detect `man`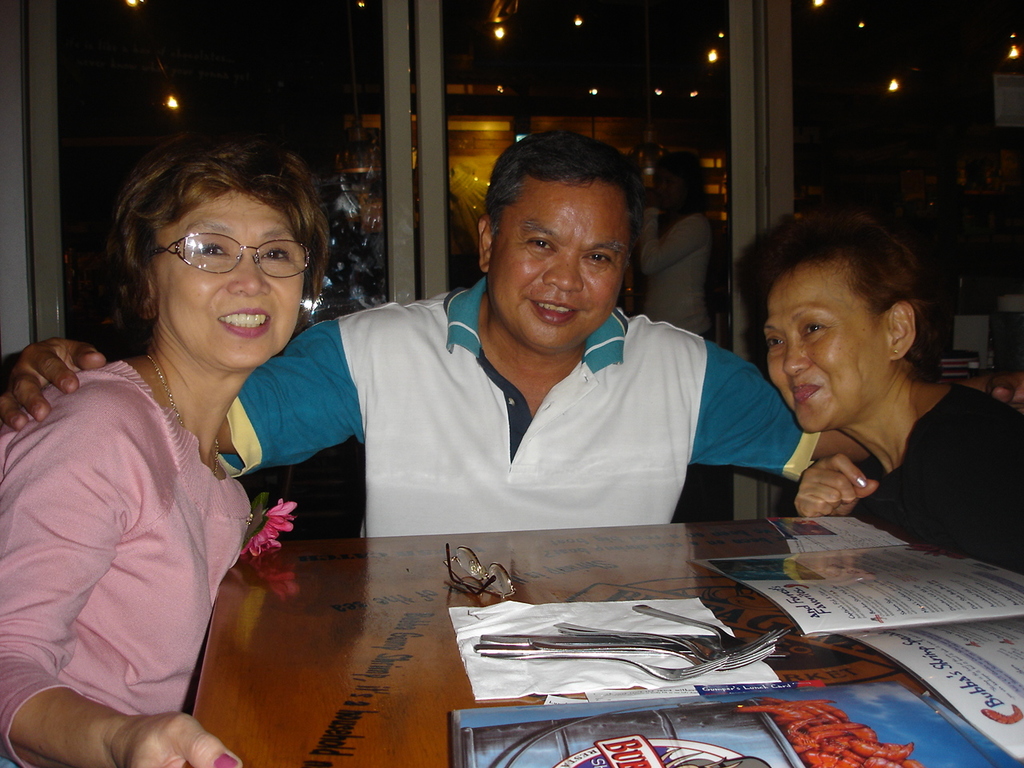
Rect(0, 126, 1023, 539)
